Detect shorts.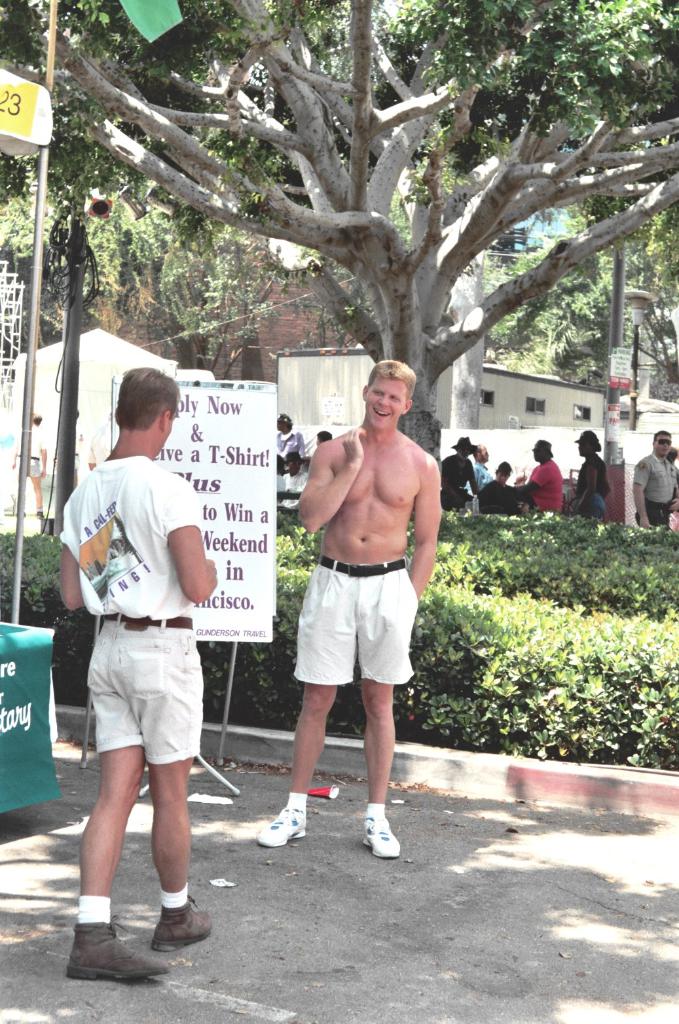
Detected at {"left": 83, "top": 614, "right": 206, "bottom": 765}.
